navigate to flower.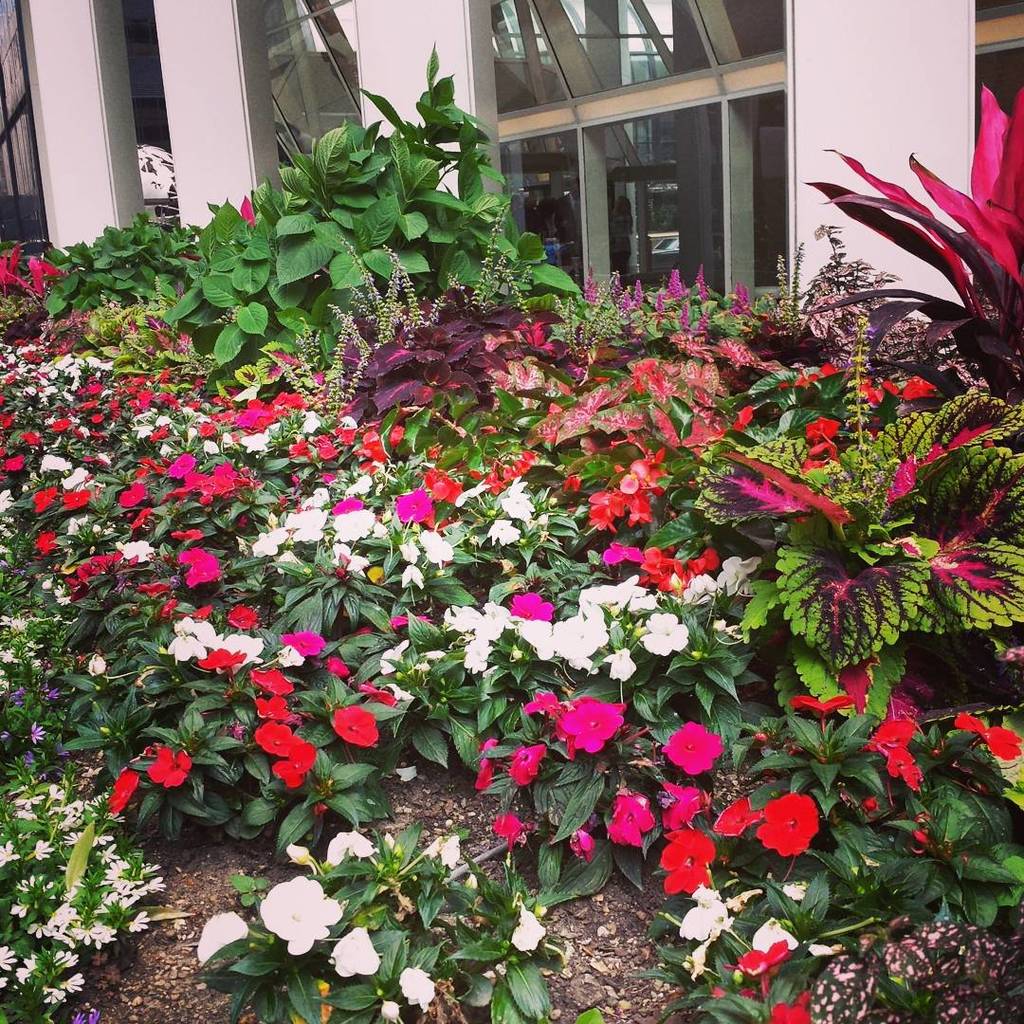
Navigation target: select_region(31, 485, 57, 513).
